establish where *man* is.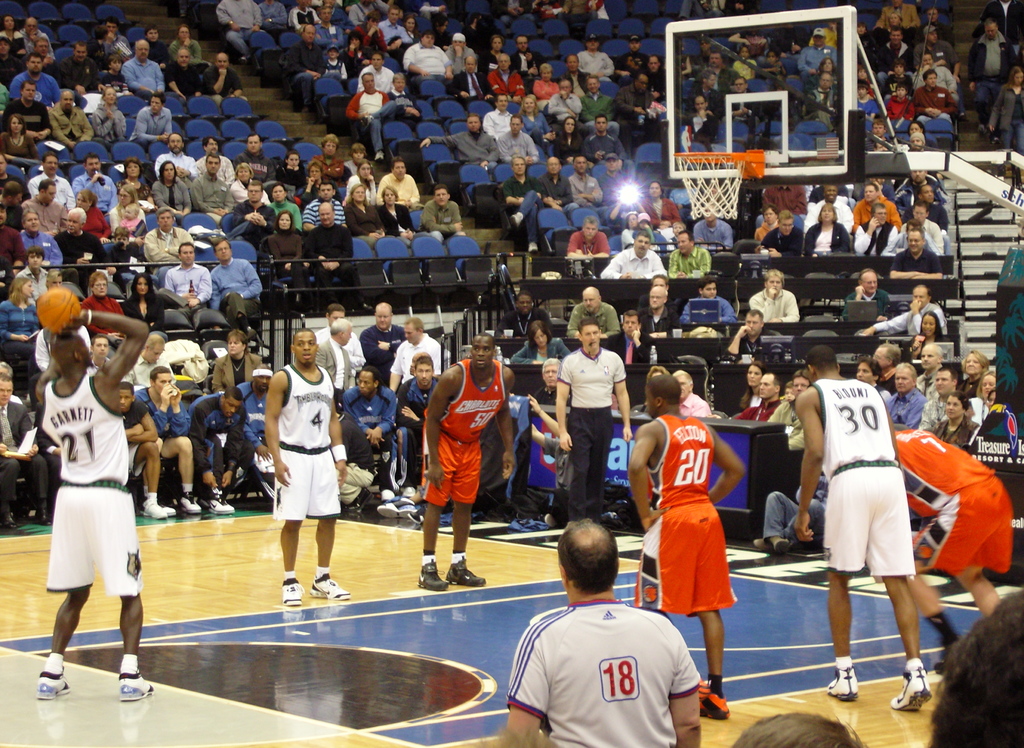
Established at l=234, t=127, r=269, b=179.
